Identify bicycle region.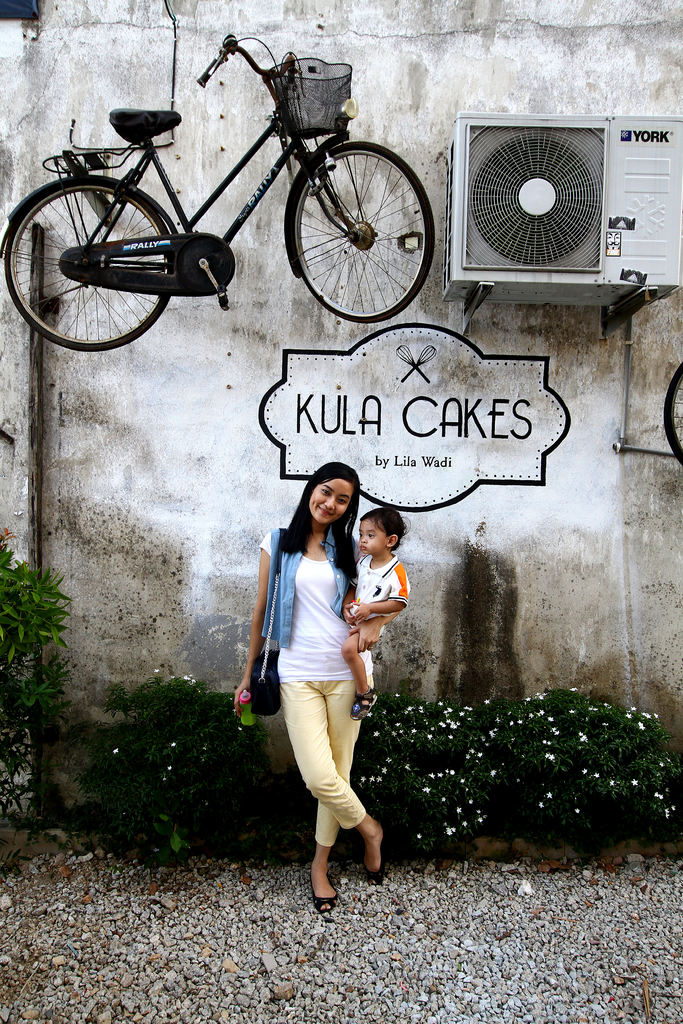
Region: {"x1": 19, "y1": 41, "x2": 449, "y2": 353}.
